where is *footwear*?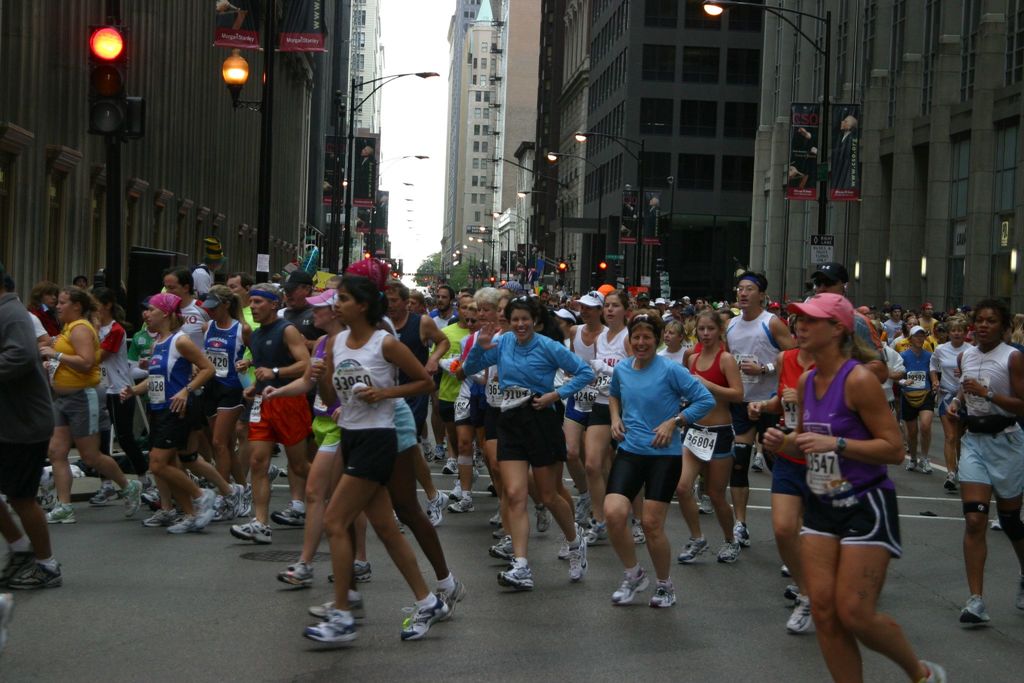
476 441 484 465.
